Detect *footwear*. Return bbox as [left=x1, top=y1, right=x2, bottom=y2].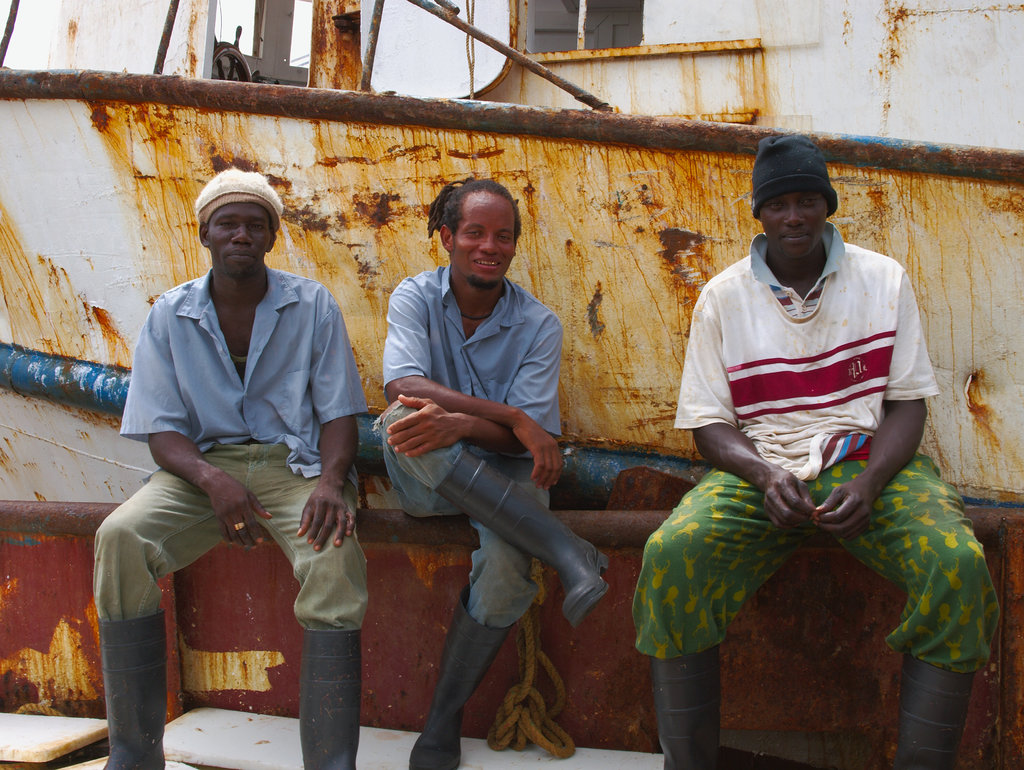
[left=97, top=613, right=166, bottom=769].
